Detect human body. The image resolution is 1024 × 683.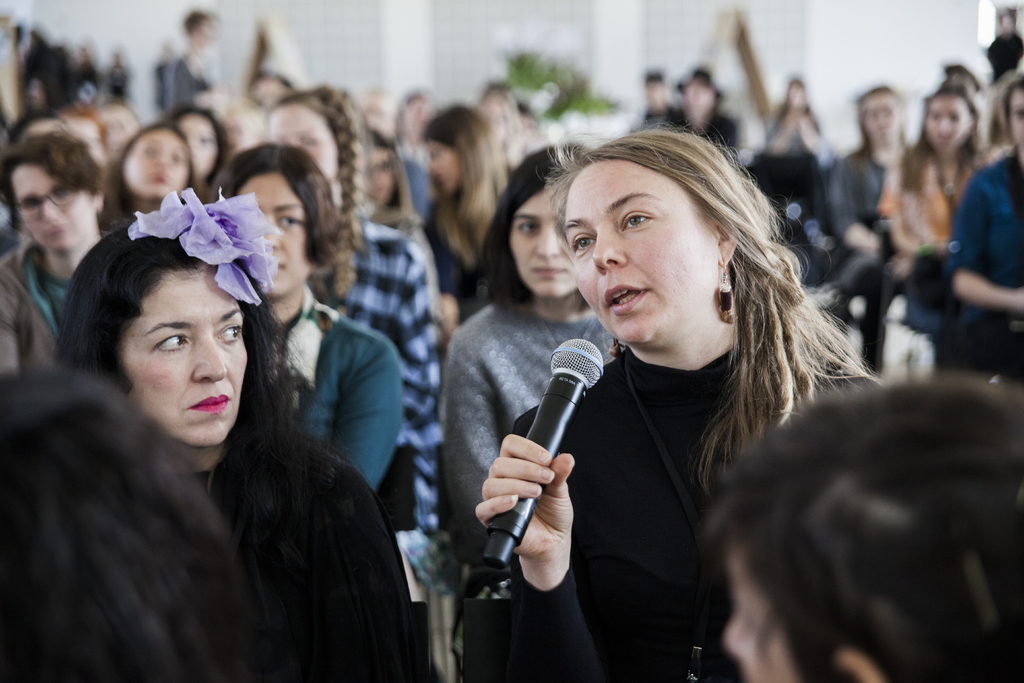
[left=253, top=70, right=296, bottom=105].
